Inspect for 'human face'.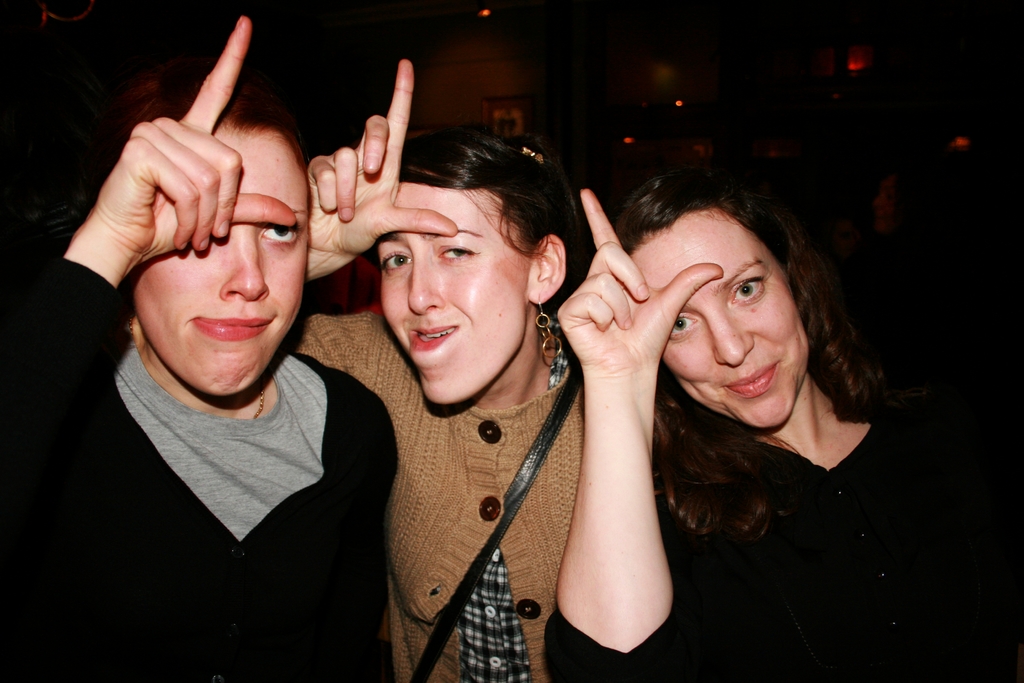
Inspection: x1=133, y1=126, x2=308, y2=395.
